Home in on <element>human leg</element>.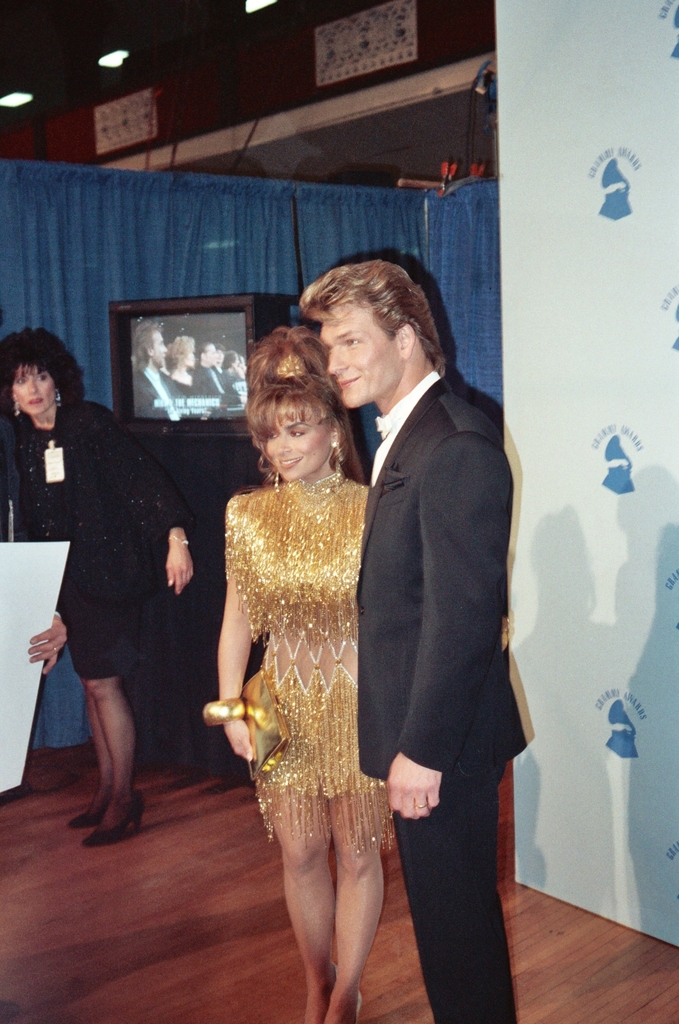
Homed in at <box>321,656,382,1023</box>.
